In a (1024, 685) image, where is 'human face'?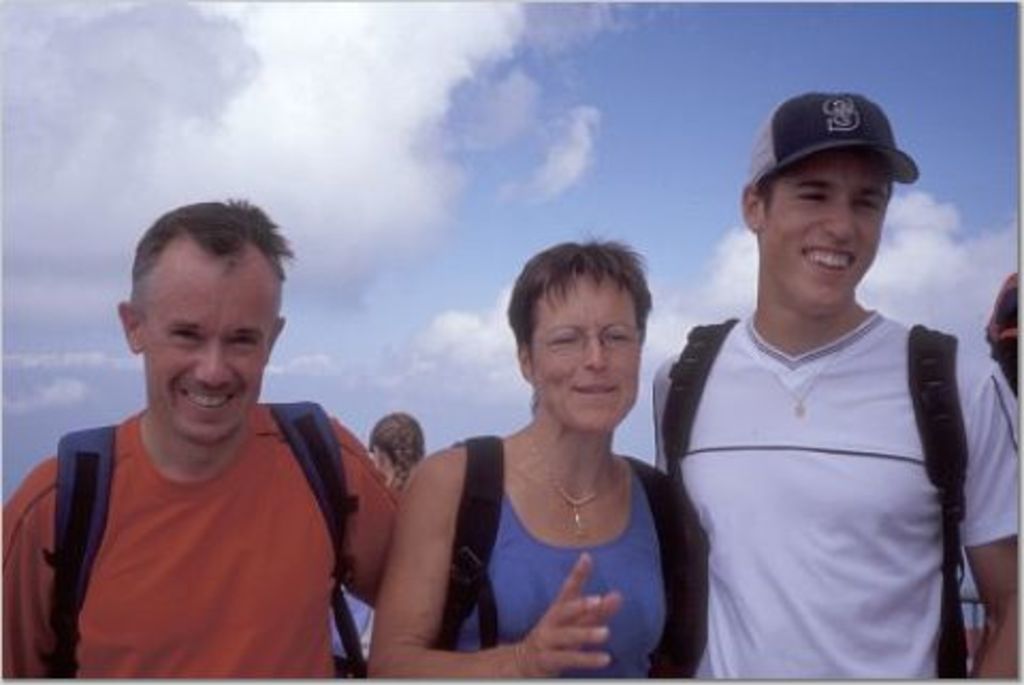
[left=527, top=271, right=644, bottom=433].
